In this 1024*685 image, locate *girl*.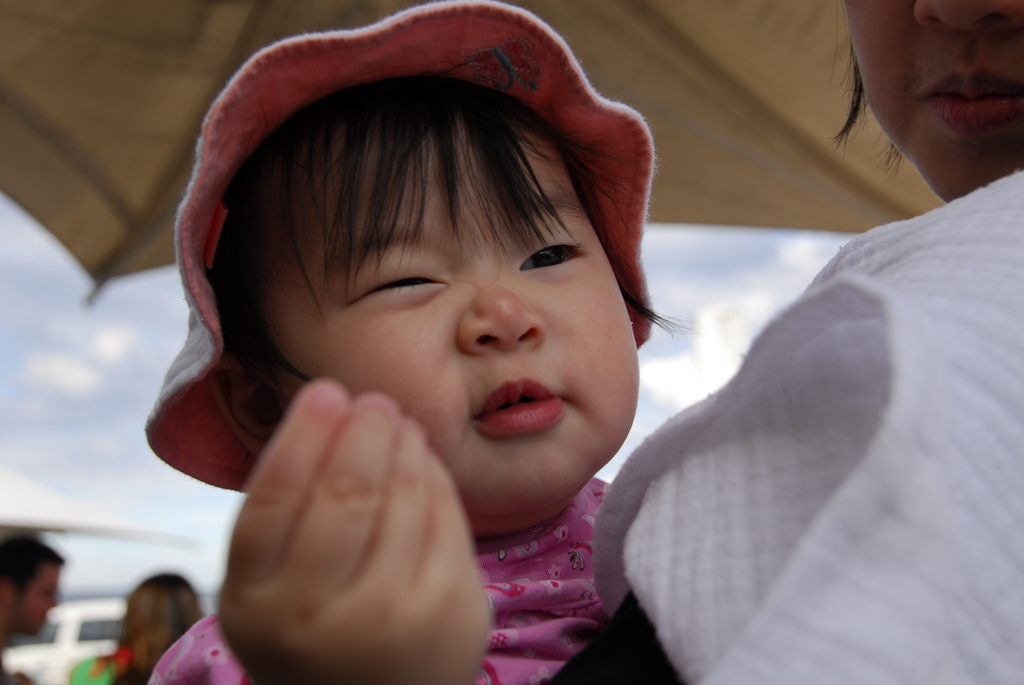
Bounding box: left=144, top=4, right=692, bottom=682.
